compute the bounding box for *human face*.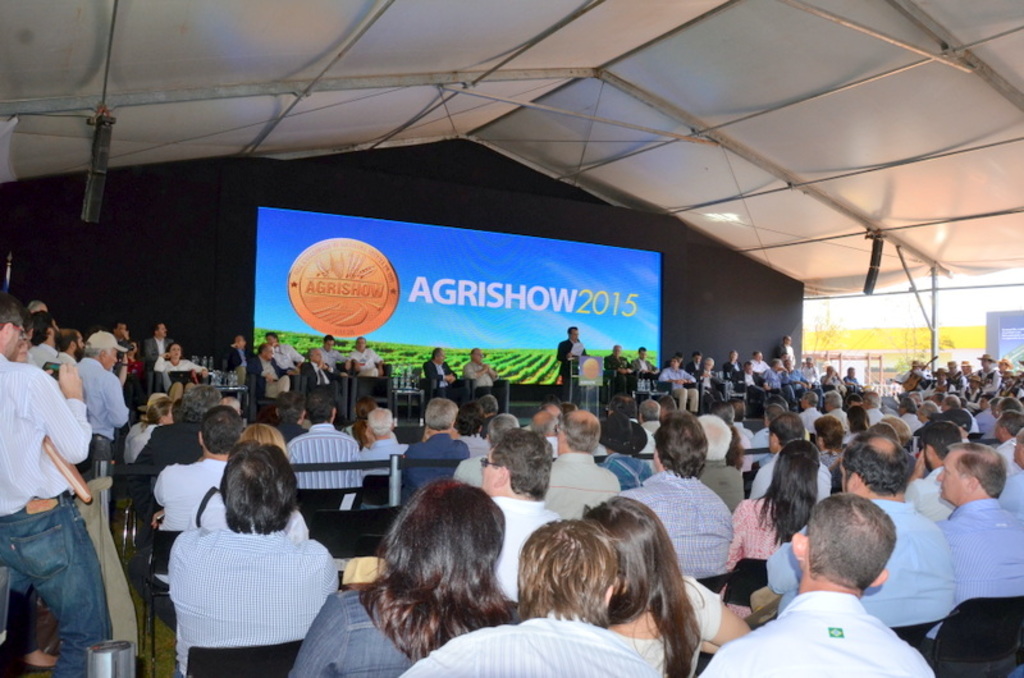
937, 448, 965, 500.
